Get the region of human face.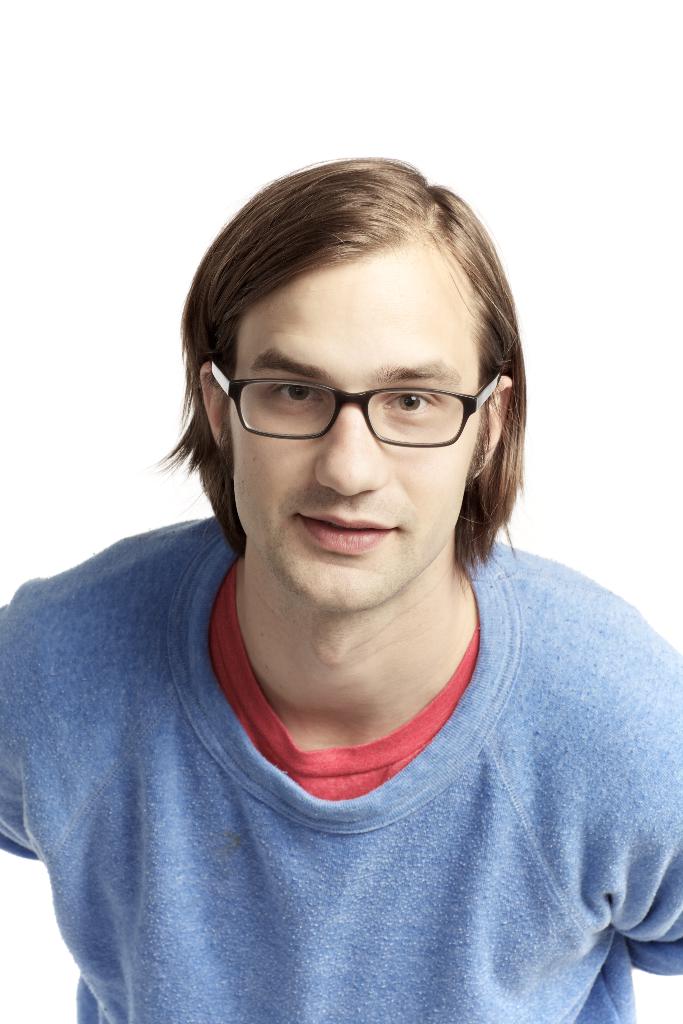
[221,251,472,613].
